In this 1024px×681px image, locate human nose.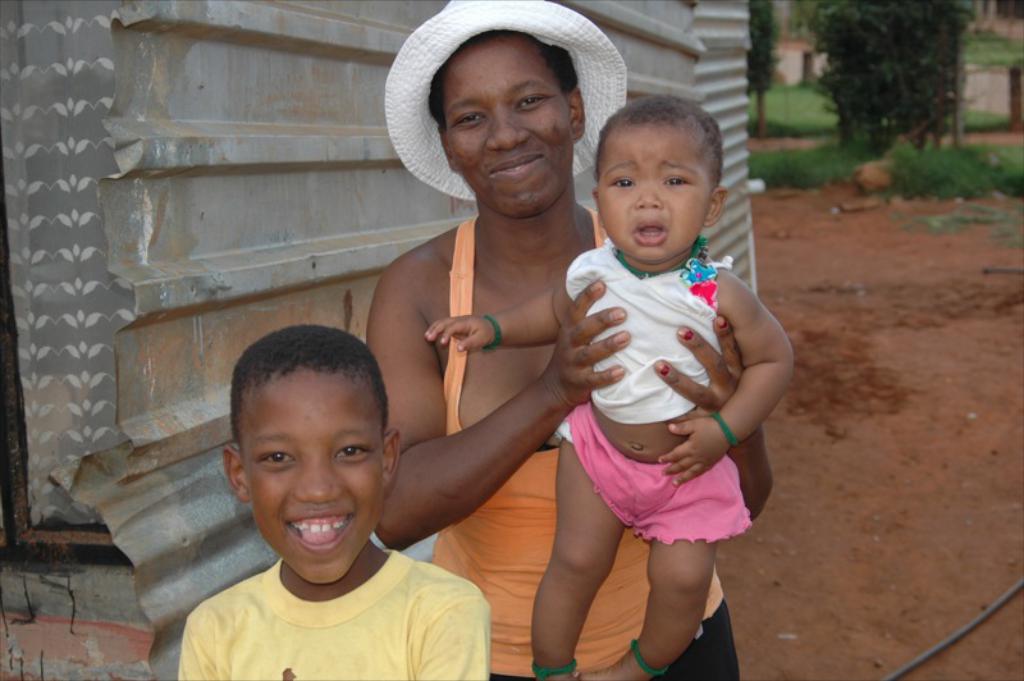
Bounding box: [left=630, top=182, right=666, bottom=211].
